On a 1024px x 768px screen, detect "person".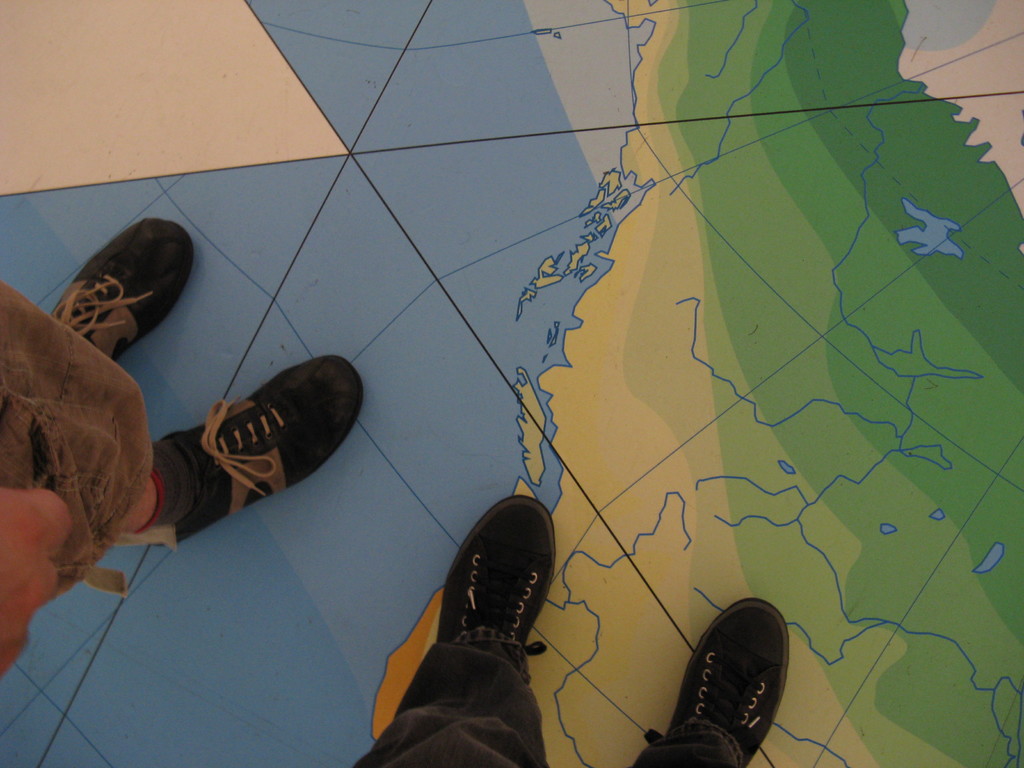
349 495 794 767.
